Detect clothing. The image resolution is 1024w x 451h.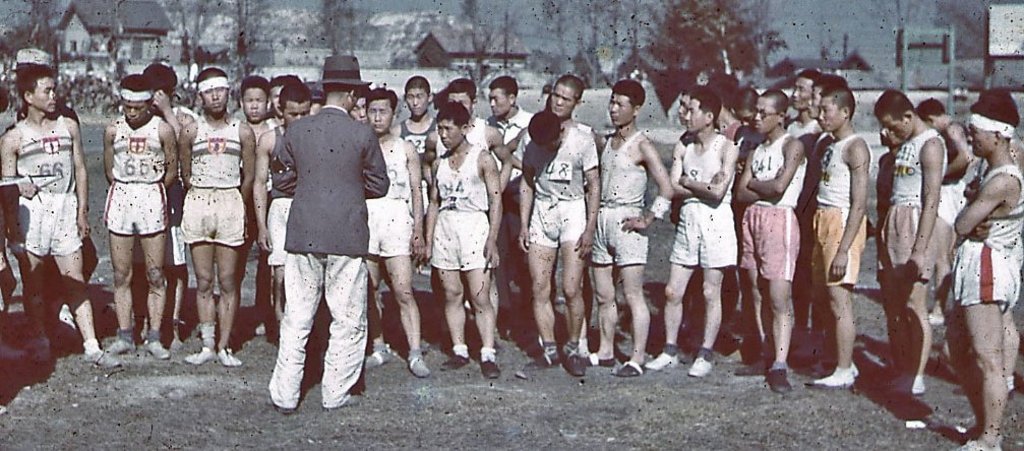
(588,140,647,267).
